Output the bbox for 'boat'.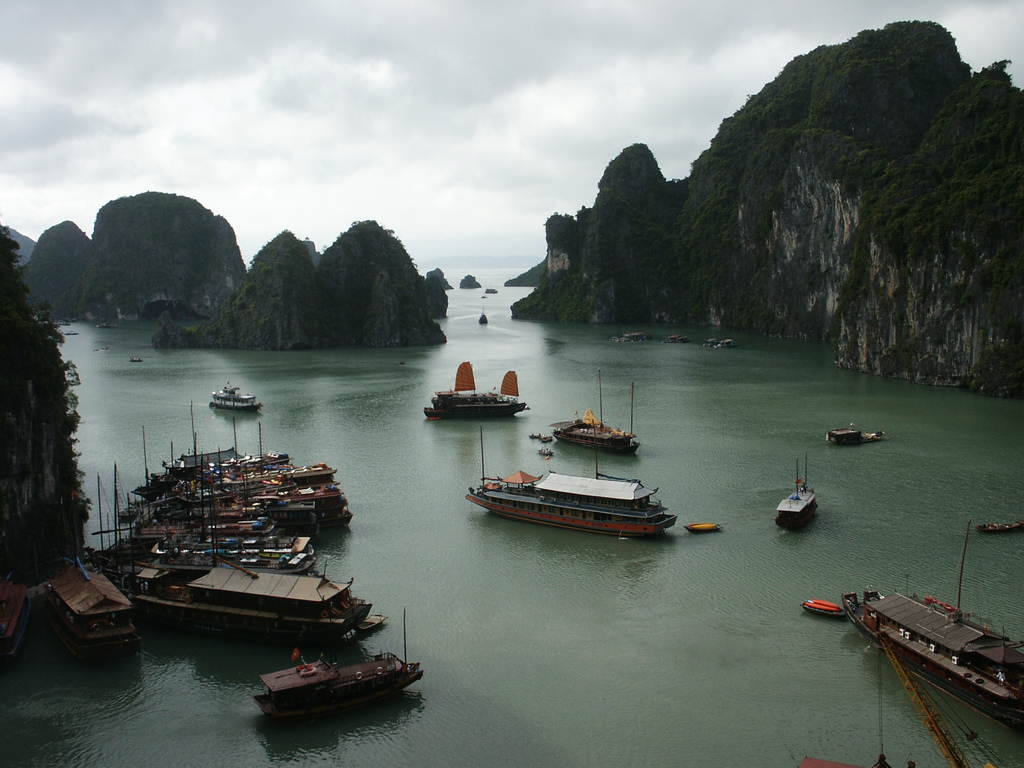
select_region(112, 558, 372, 650).
